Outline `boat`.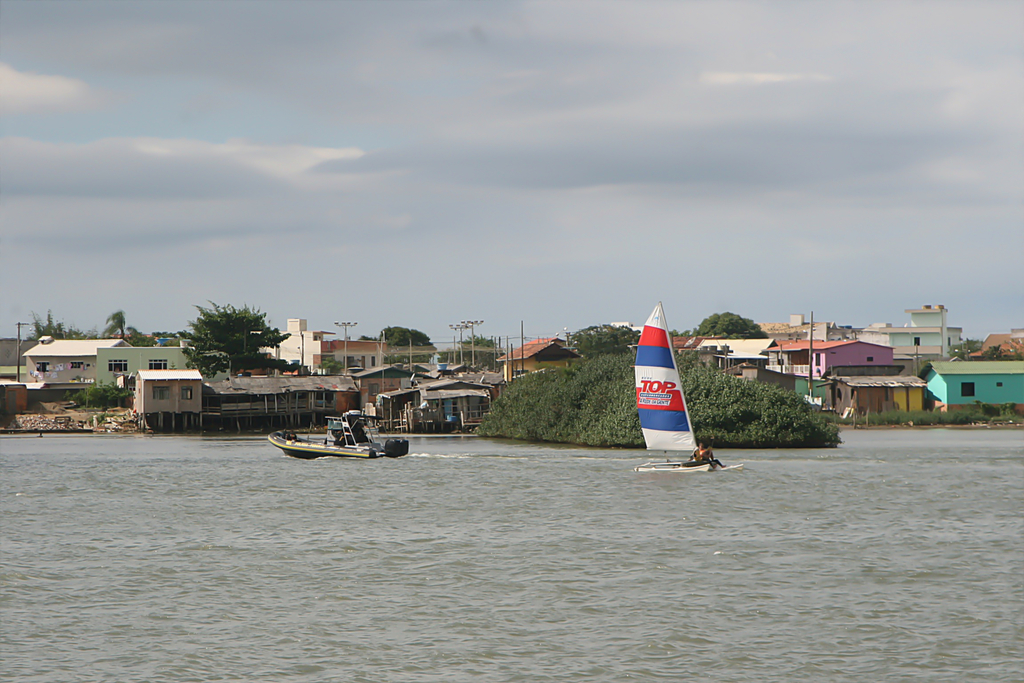
Outline: 623 294 748 473.
